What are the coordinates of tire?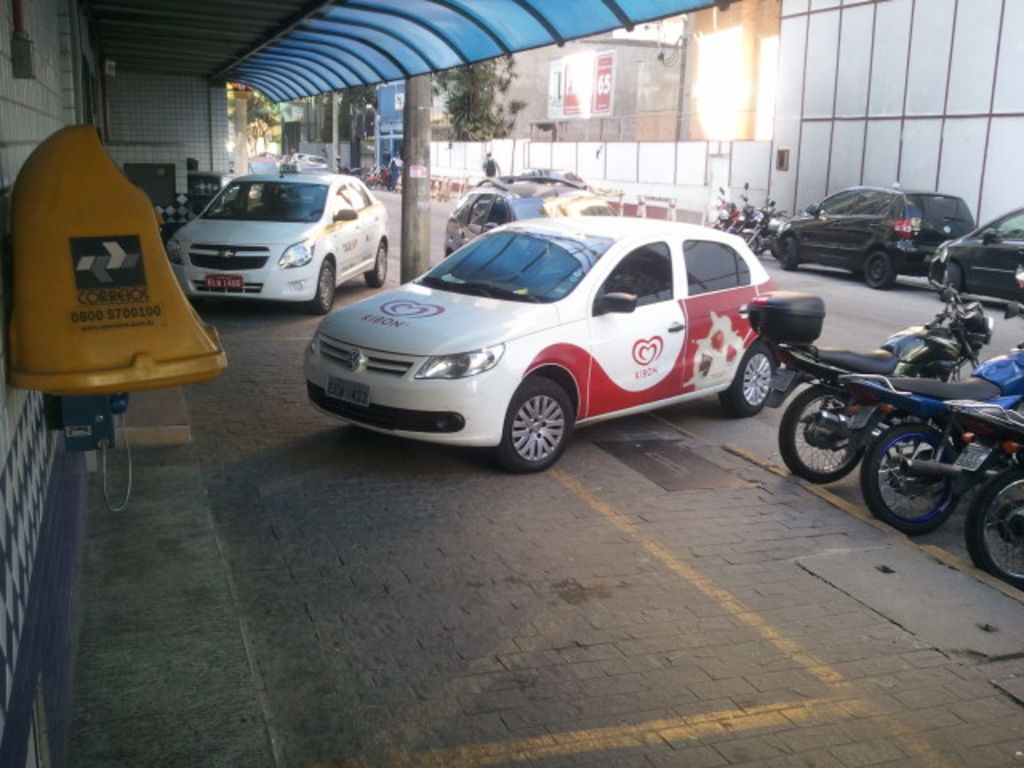
[774,234,797,278].
